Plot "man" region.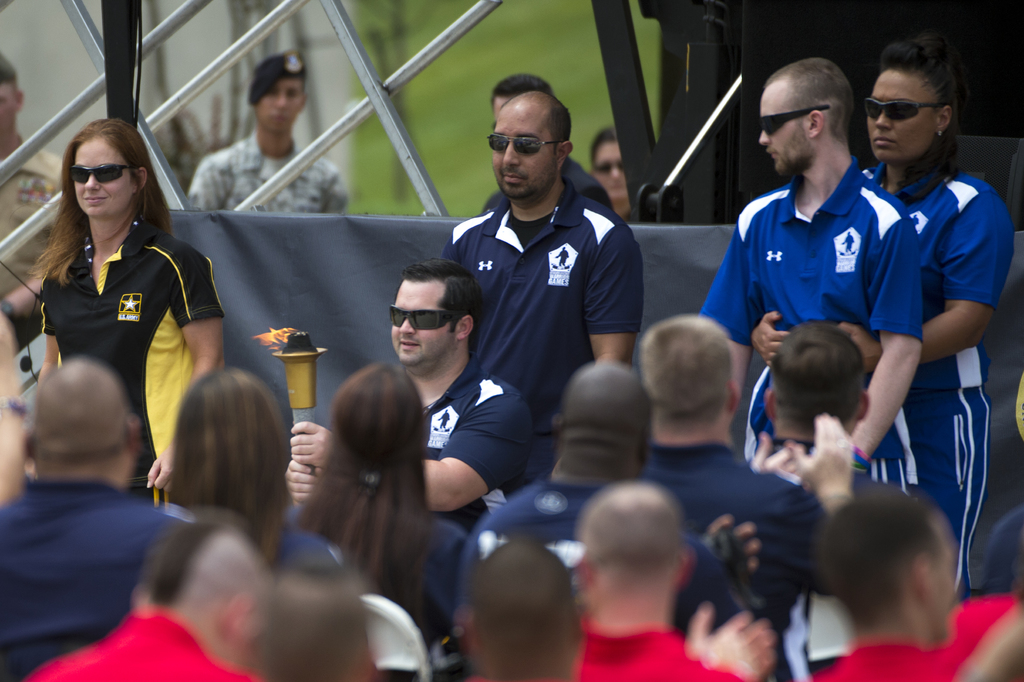
Plotted at rect(766, 320, 880, 492).
